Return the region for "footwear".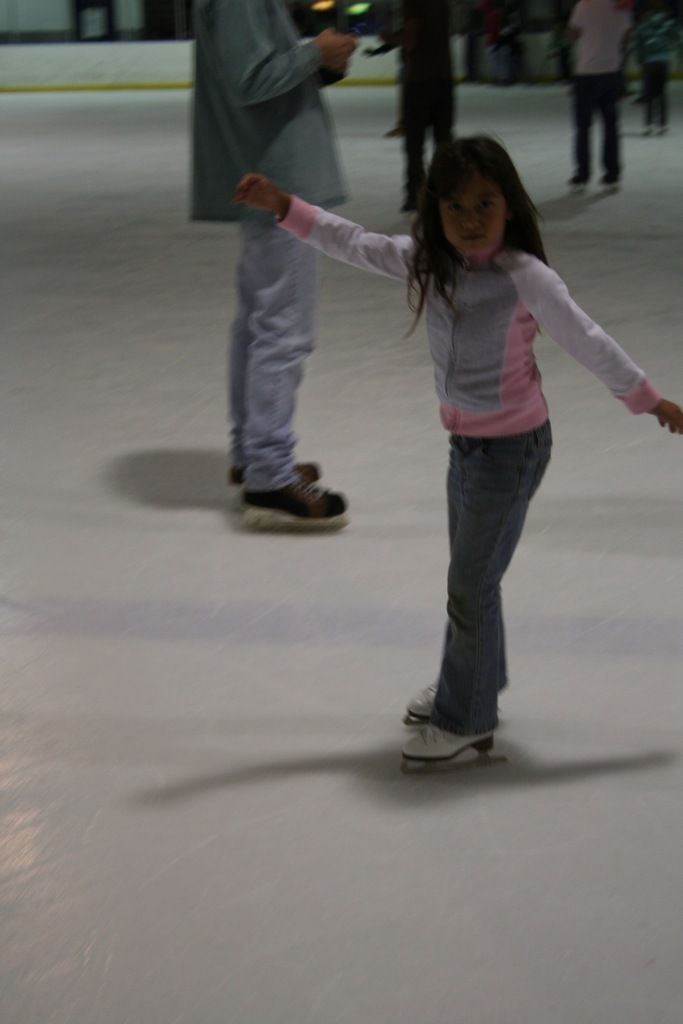
[left=407, top=697, right=508, bottom=767].
